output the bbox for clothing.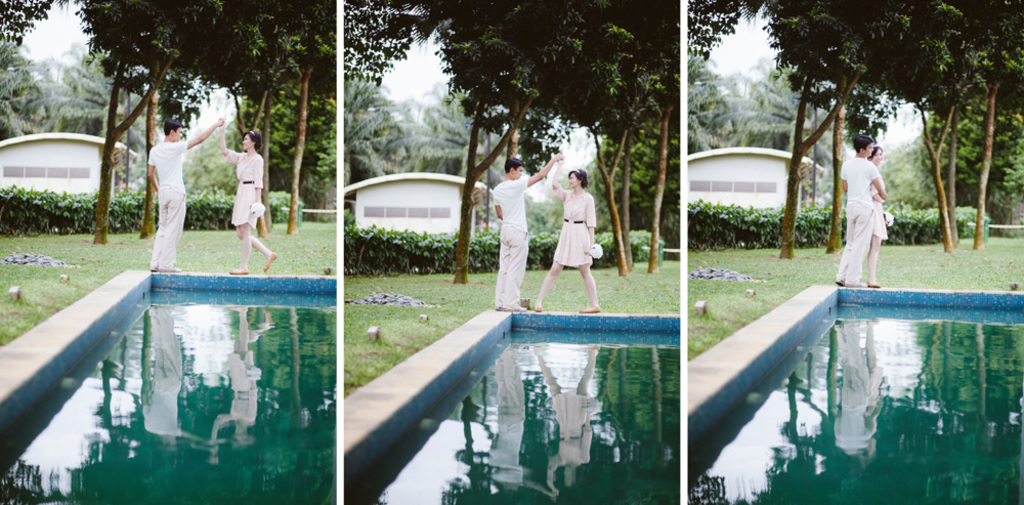
region(221, 146, 264, 222).
